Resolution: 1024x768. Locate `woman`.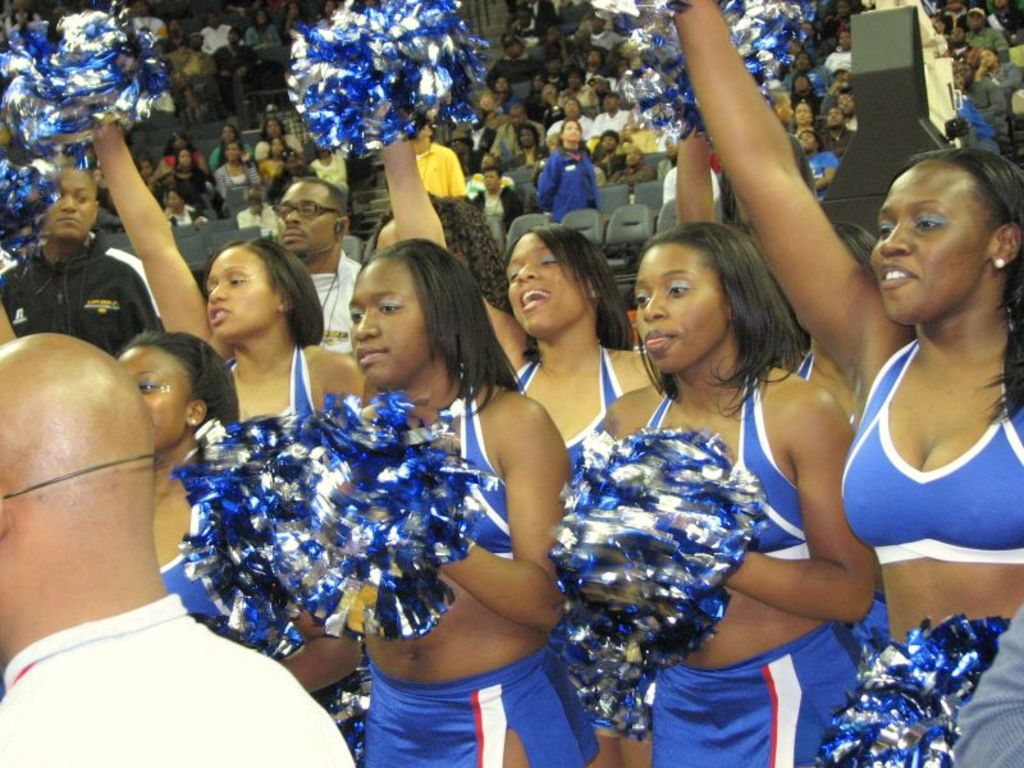
Rect(675, 0, 1023, 767).
